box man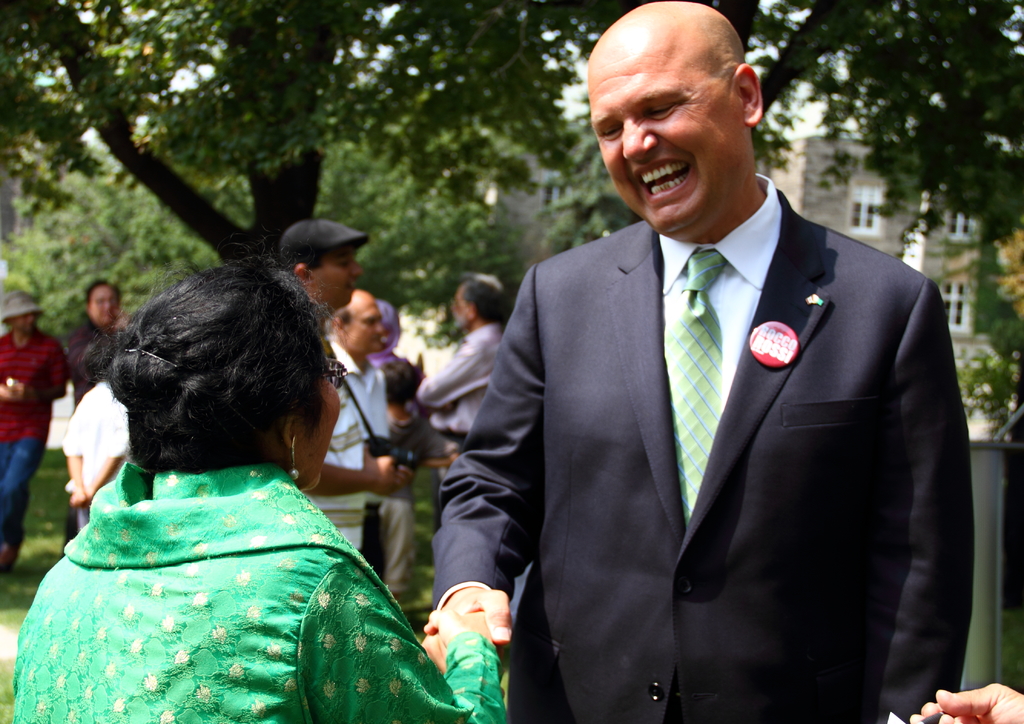
[x1=61, y1=278, x2=138, y2=537]
